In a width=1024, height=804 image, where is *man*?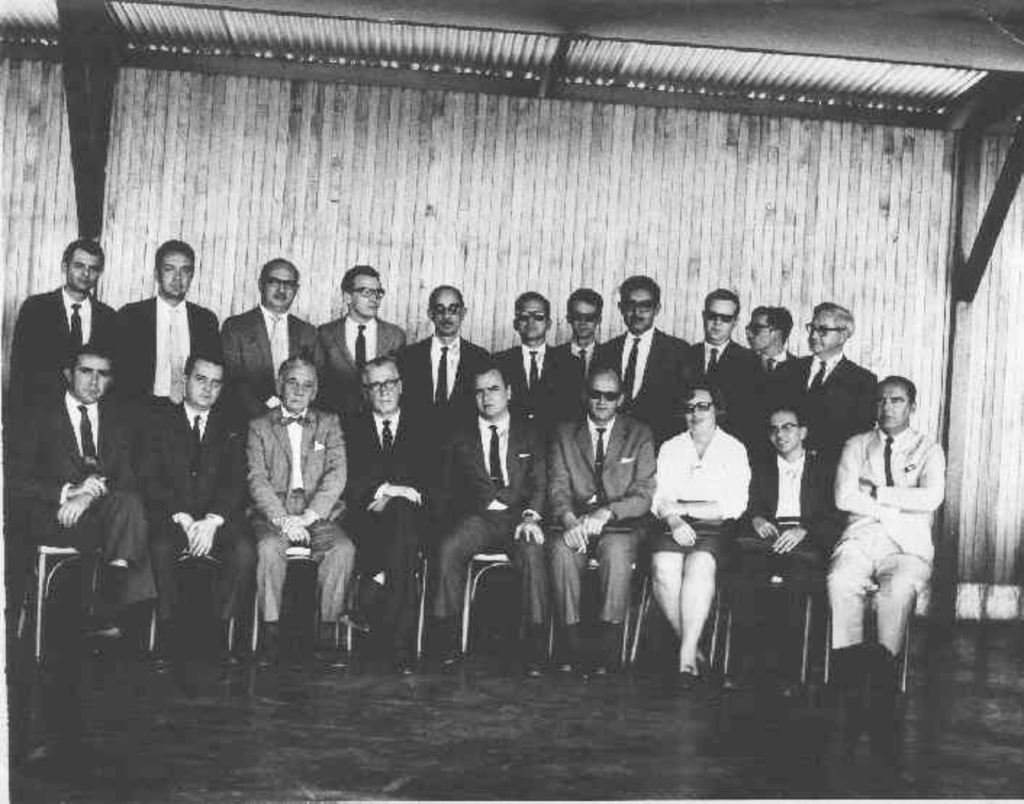
l=482, t=290, r=569, b=453.
